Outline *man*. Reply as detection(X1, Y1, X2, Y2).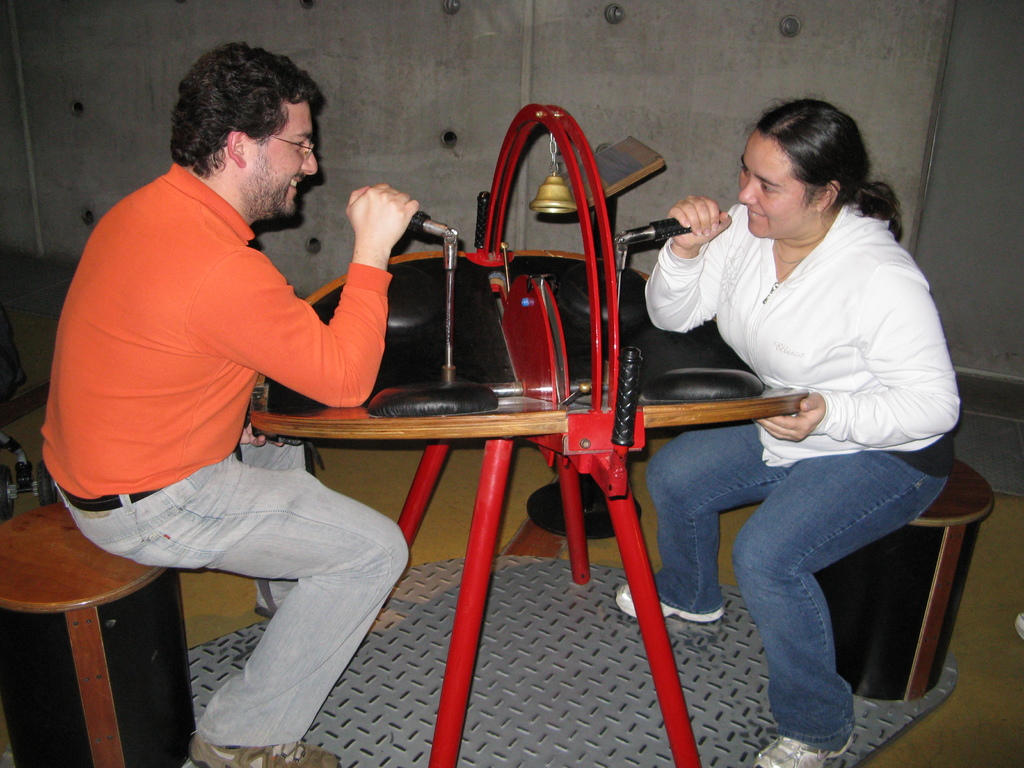
detection(43, 51, 414, 697).
